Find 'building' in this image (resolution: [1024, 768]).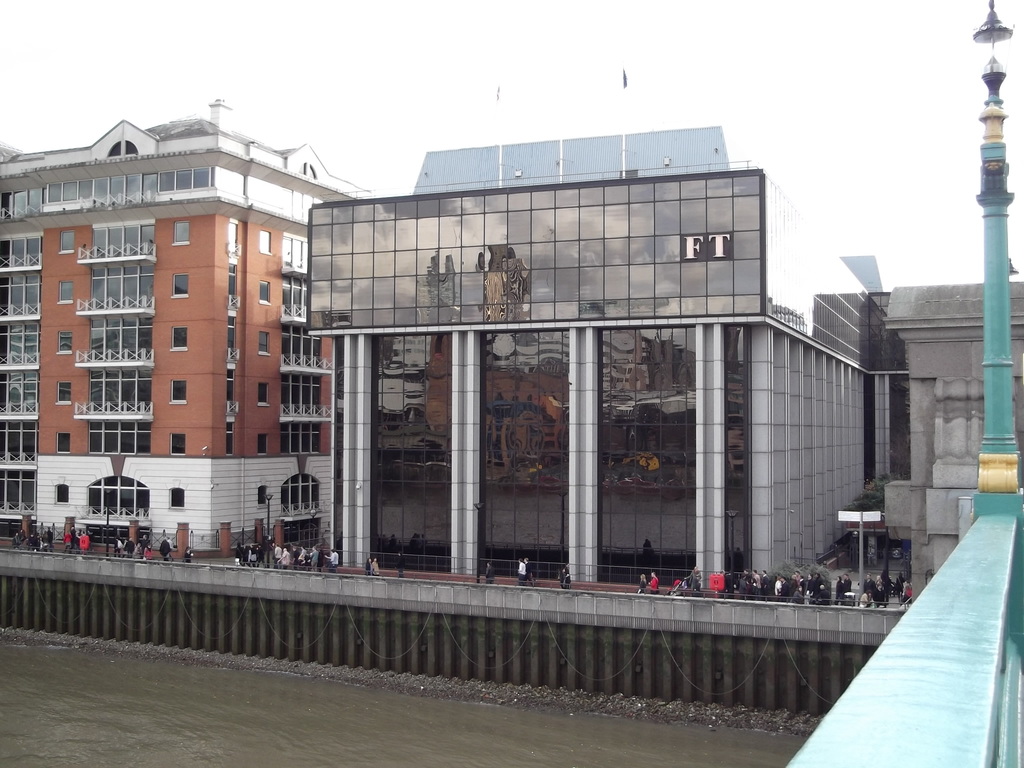
locate(0, 97, 371, 557).
